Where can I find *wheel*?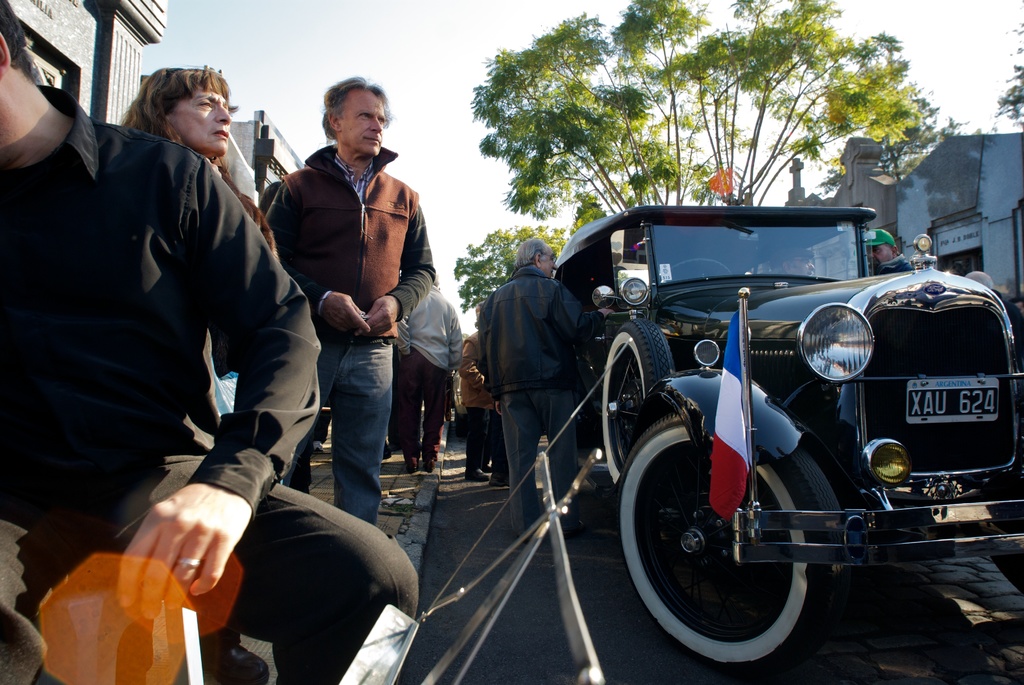
You can find it at bbox=(657, 256, 733, 283).
